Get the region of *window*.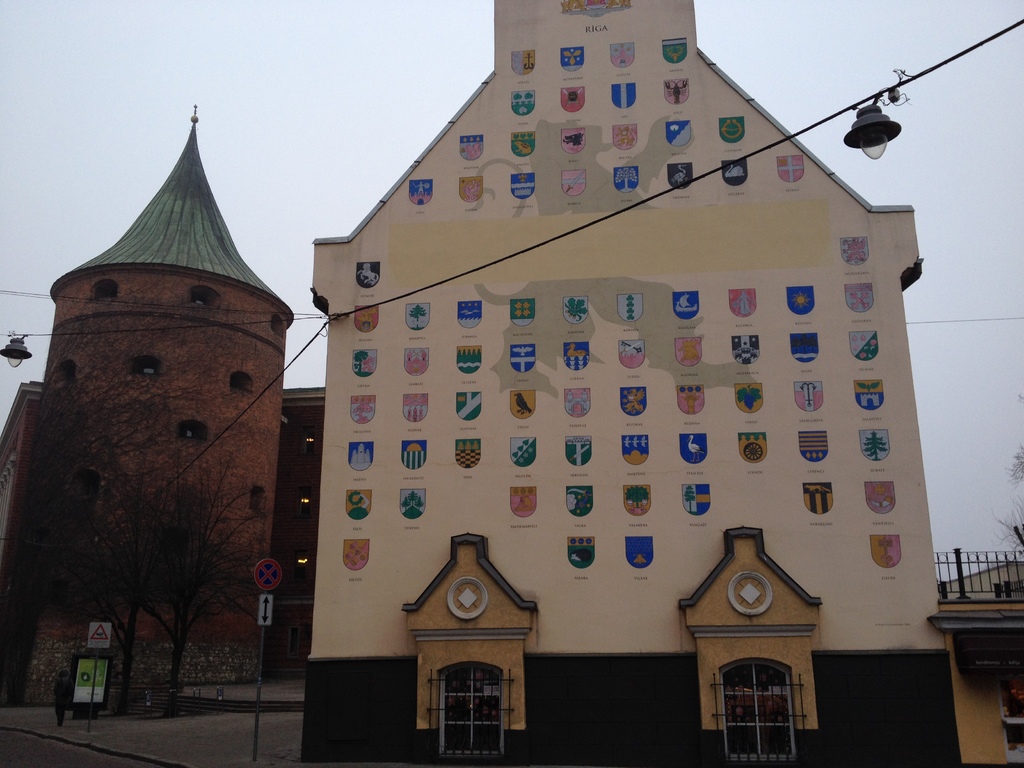
<bbox>124, 348, 162, 380</bbox>.
